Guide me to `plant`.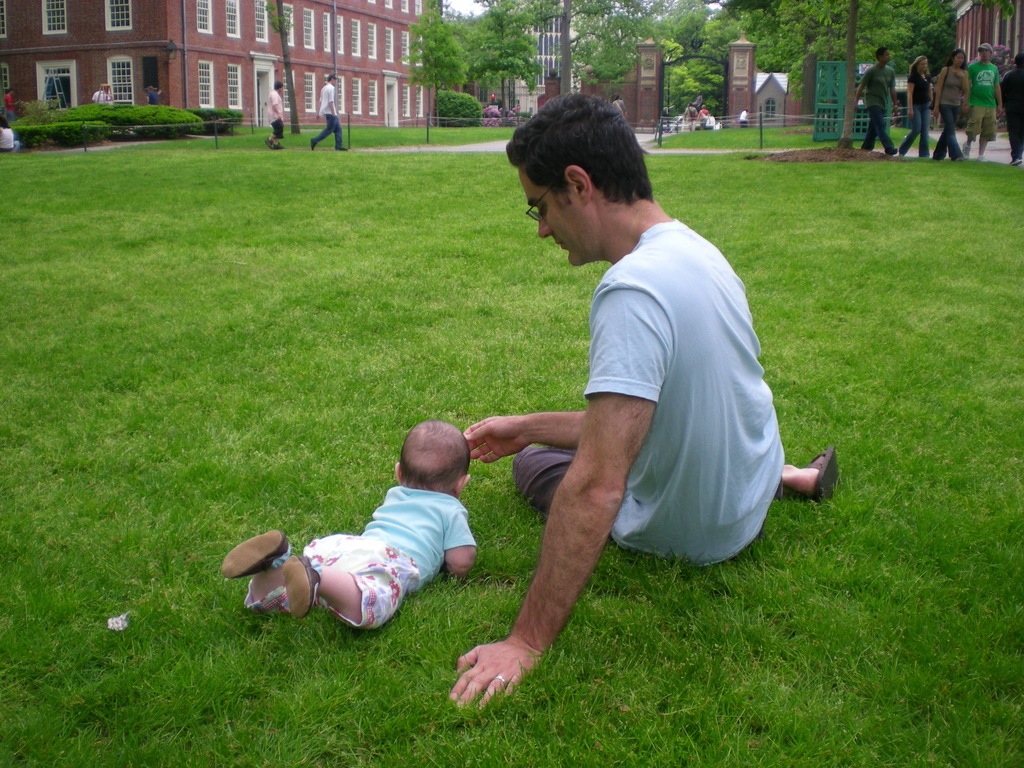
Guidance: 433, 88, 492, 132.
